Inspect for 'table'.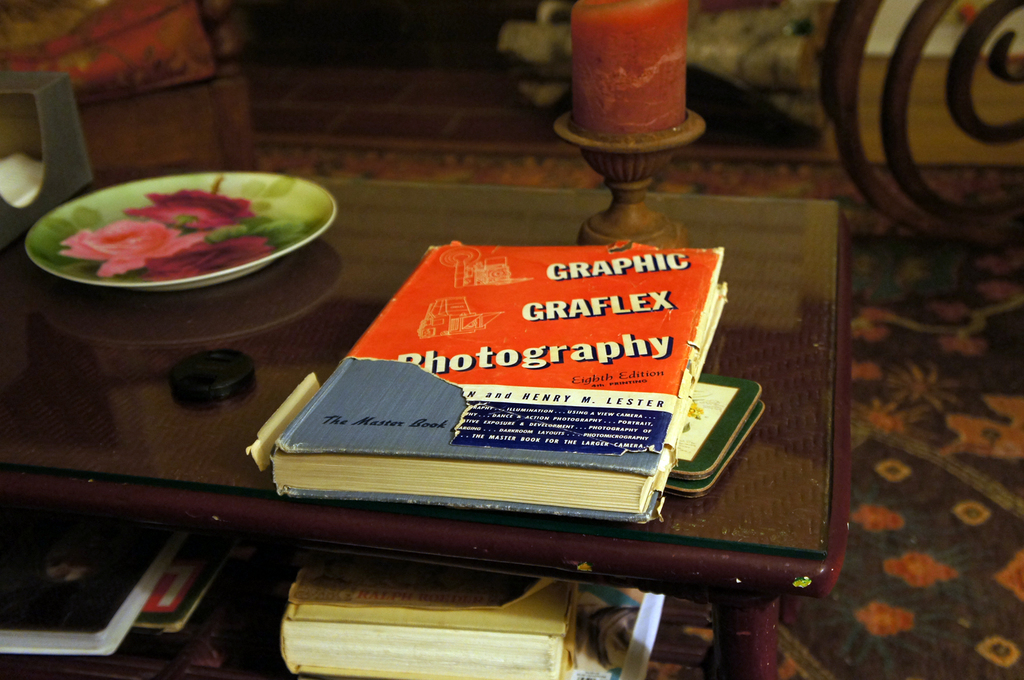
Inspection: x1=0, y1=173, x2=842, y2=679.
